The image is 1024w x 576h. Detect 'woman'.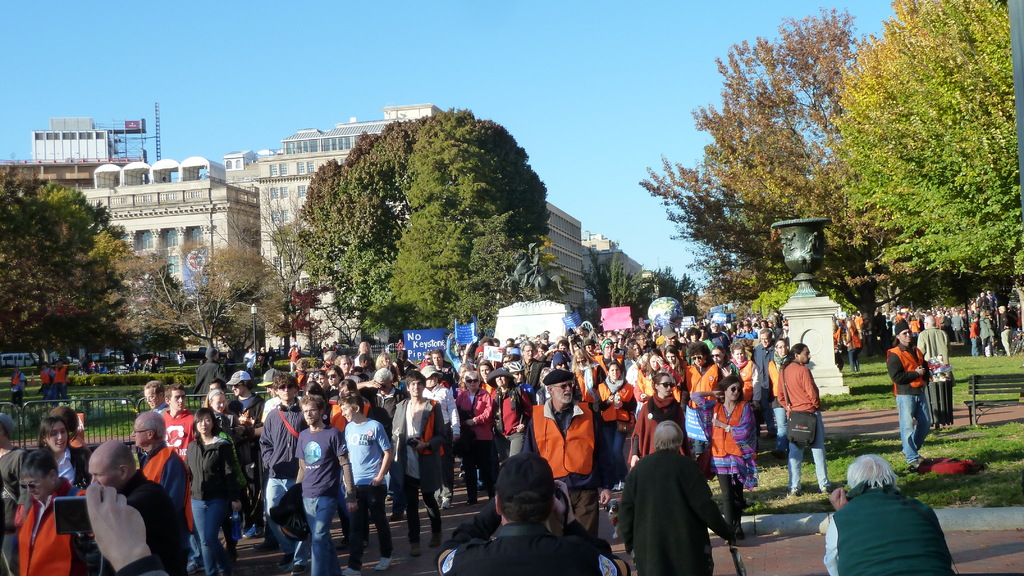
Detection: 372, 349, 391, 376.
